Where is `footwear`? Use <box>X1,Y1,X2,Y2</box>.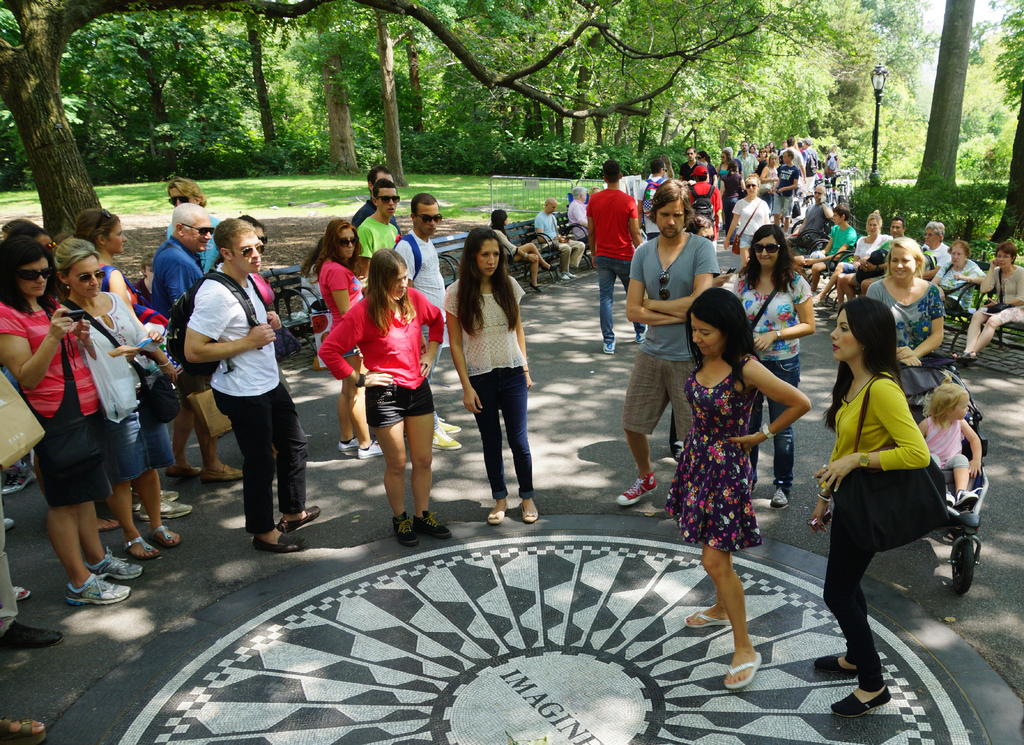
<box>166,464,202,476</box>.
